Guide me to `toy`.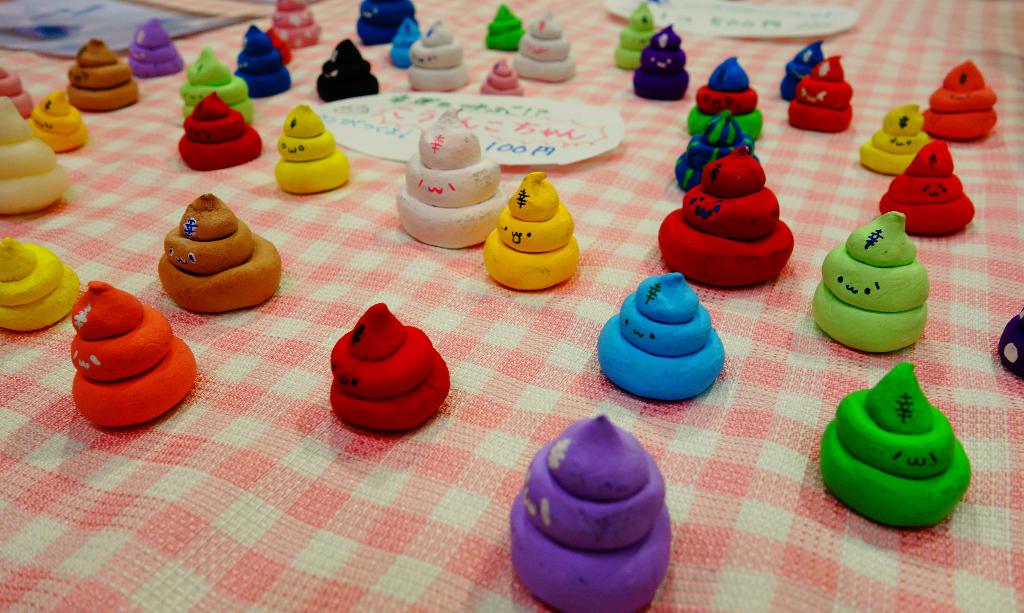
Guidance: (0,87,65,213).
